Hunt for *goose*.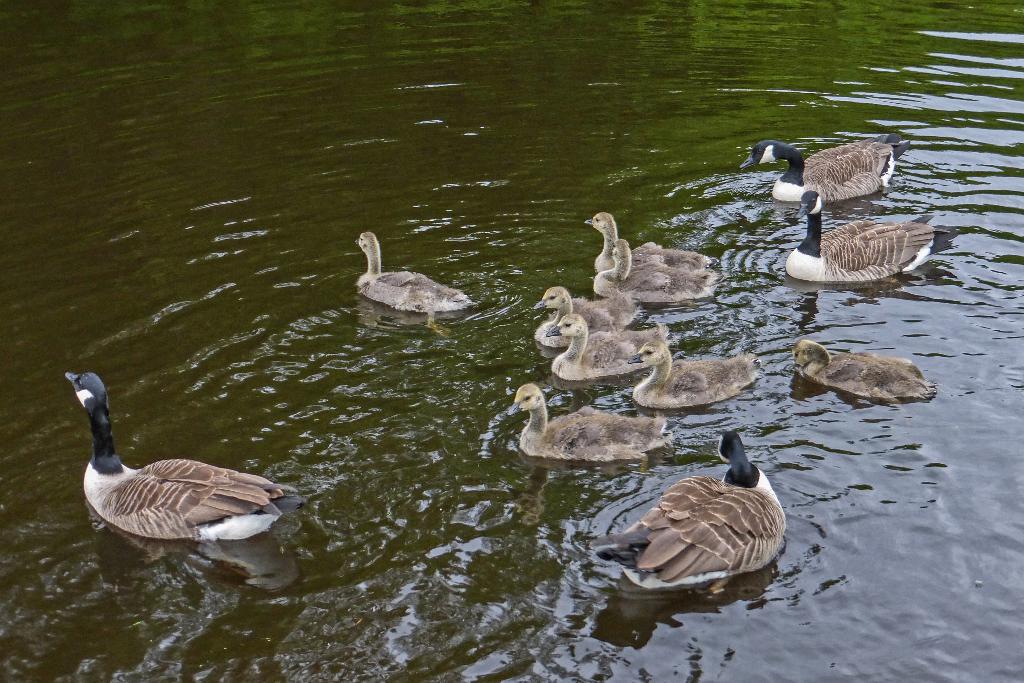
Hunted down at 360, 233, 472, 312.
